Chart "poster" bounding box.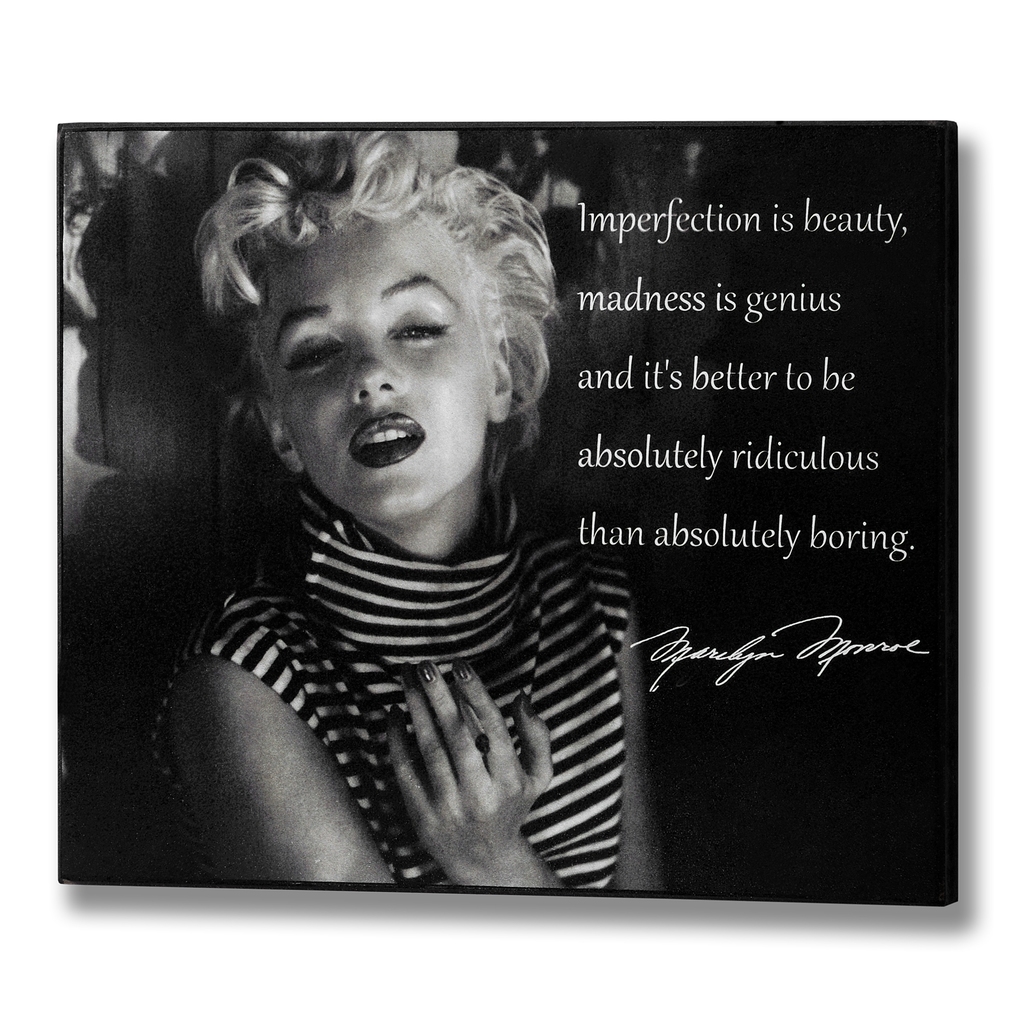
Charted: bbox=[58, 115, 954, 902].
